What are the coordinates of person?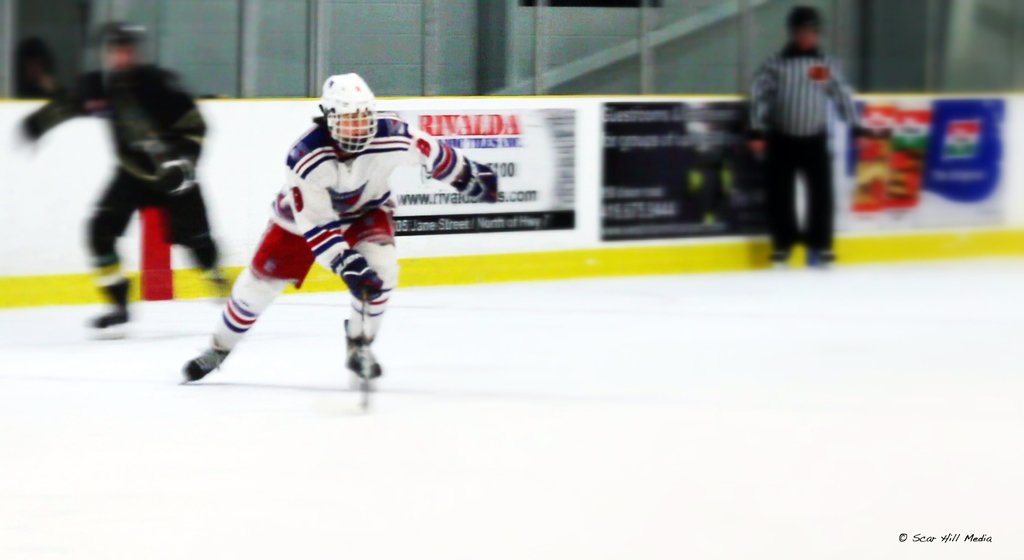
755, 0, 847, 265.
